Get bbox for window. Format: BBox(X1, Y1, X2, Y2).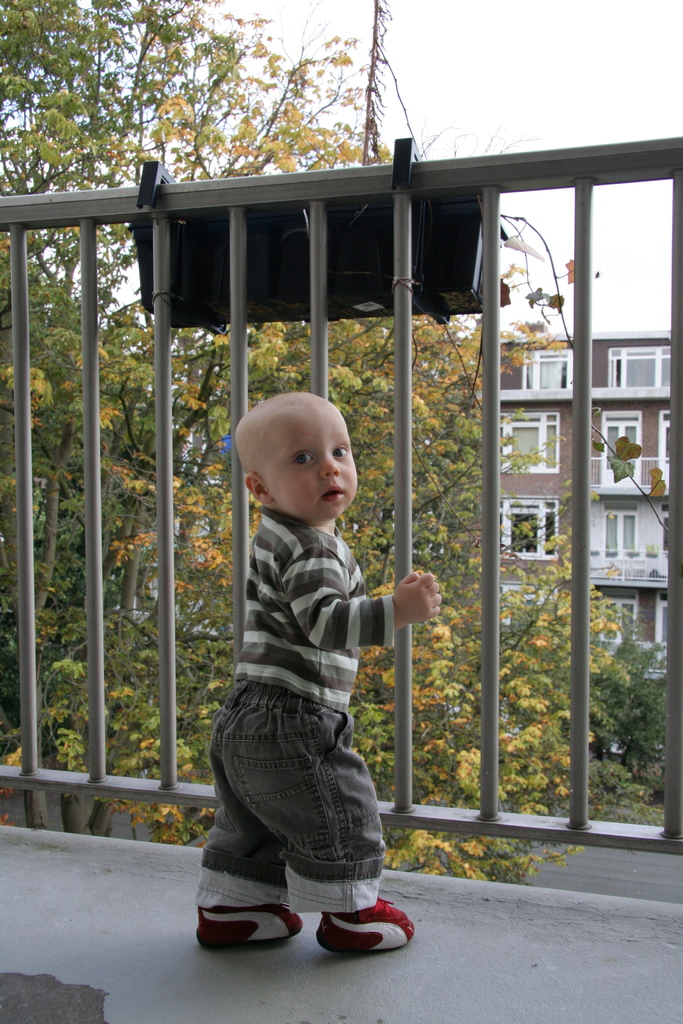
BBox(496, 413, 559, 471).
